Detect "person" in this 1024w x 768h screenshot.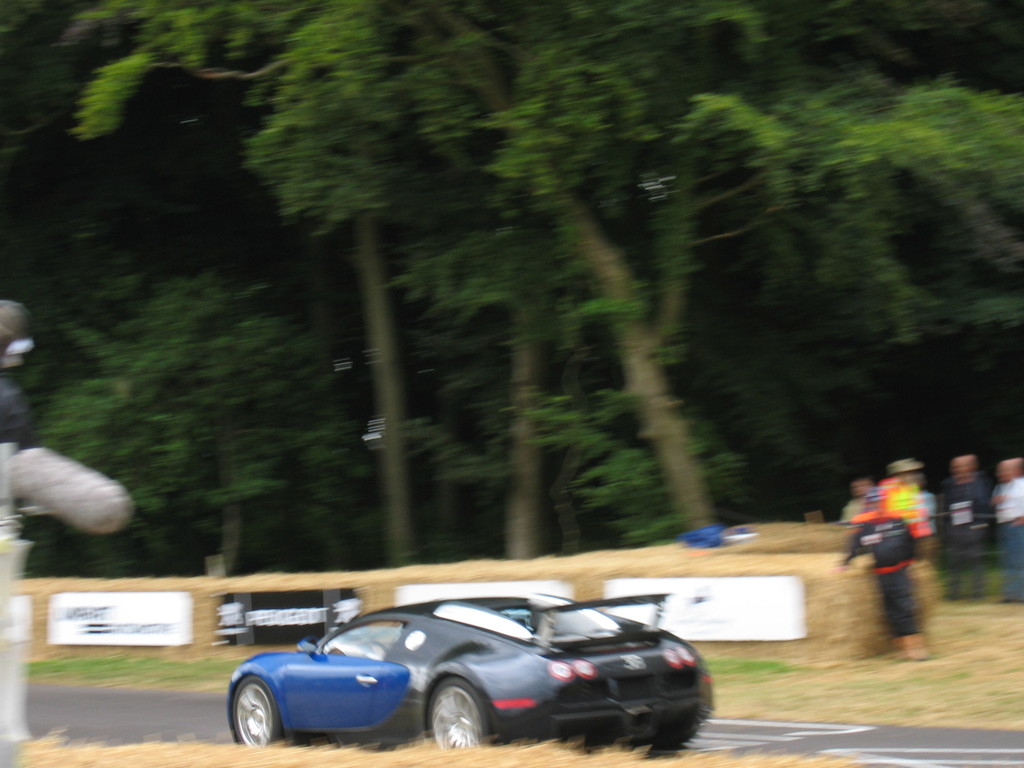
Detection: <bbox>839, 489, 924, 659</bbox>.
